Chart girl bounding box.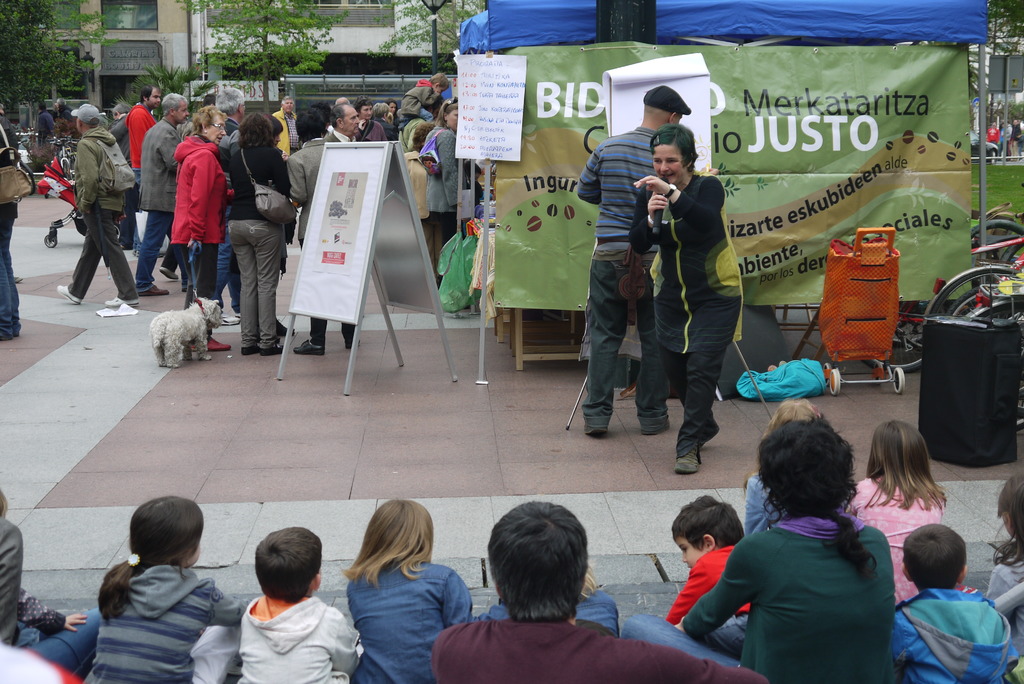
Charted: 424 94 458 288.
